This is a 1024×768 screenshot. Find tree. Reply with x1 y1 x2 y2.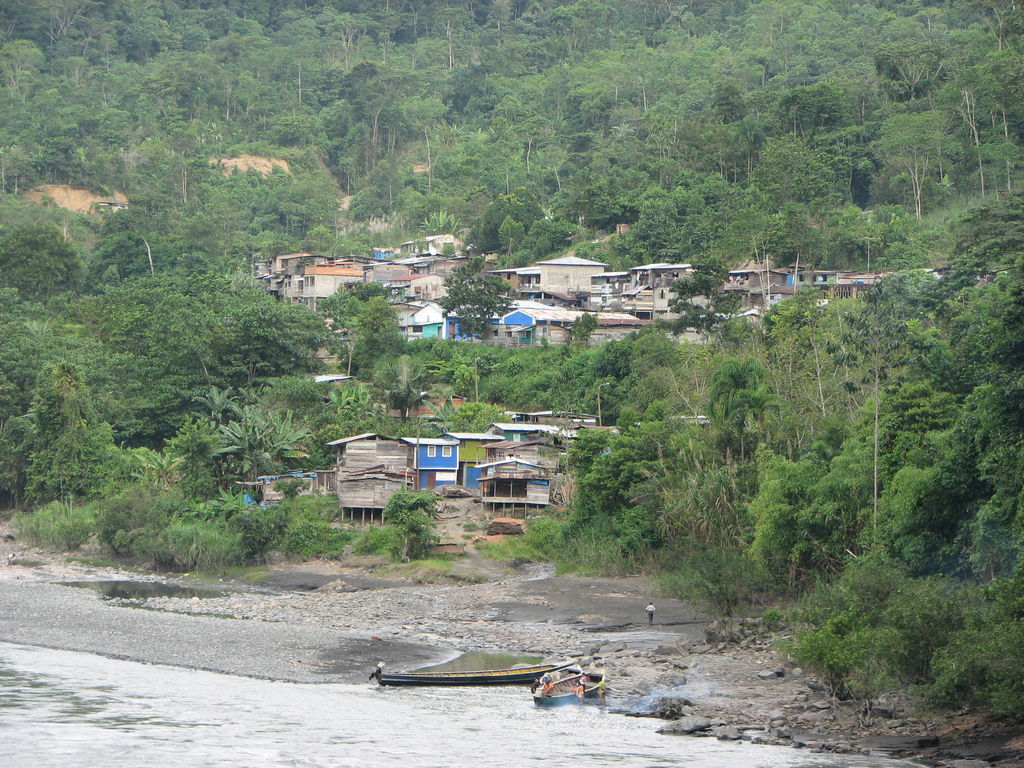
428 246 507 339.
